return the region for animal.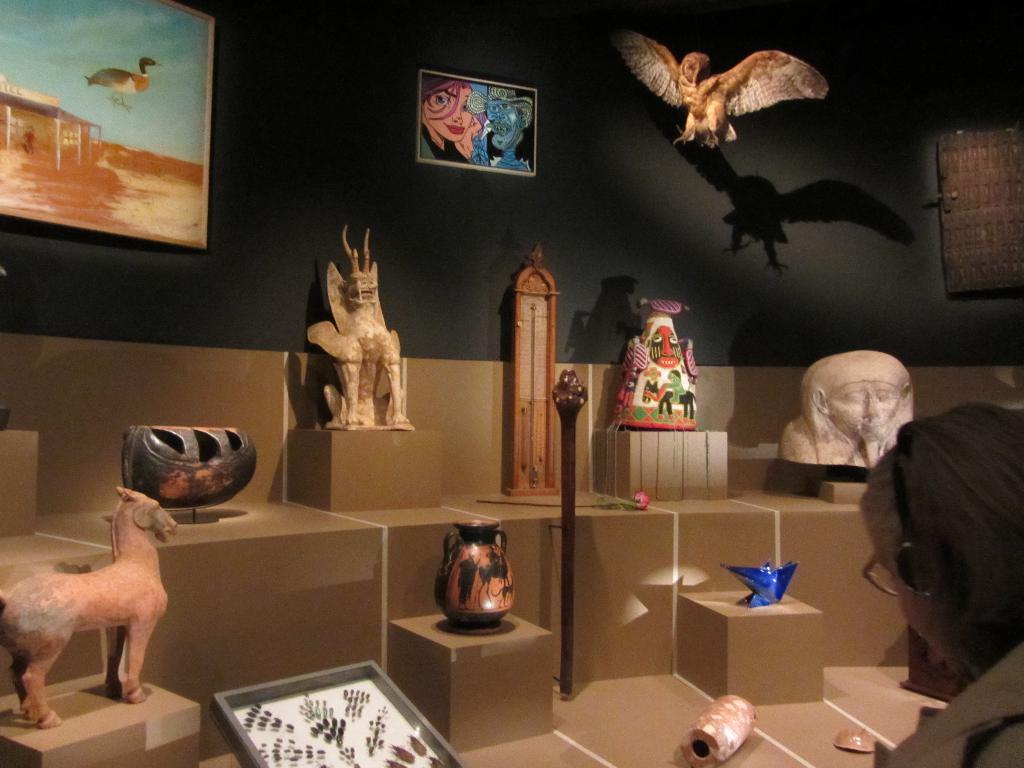
{"x1": 0, "y1": 483, "x2": 184, "y2": 733}.
